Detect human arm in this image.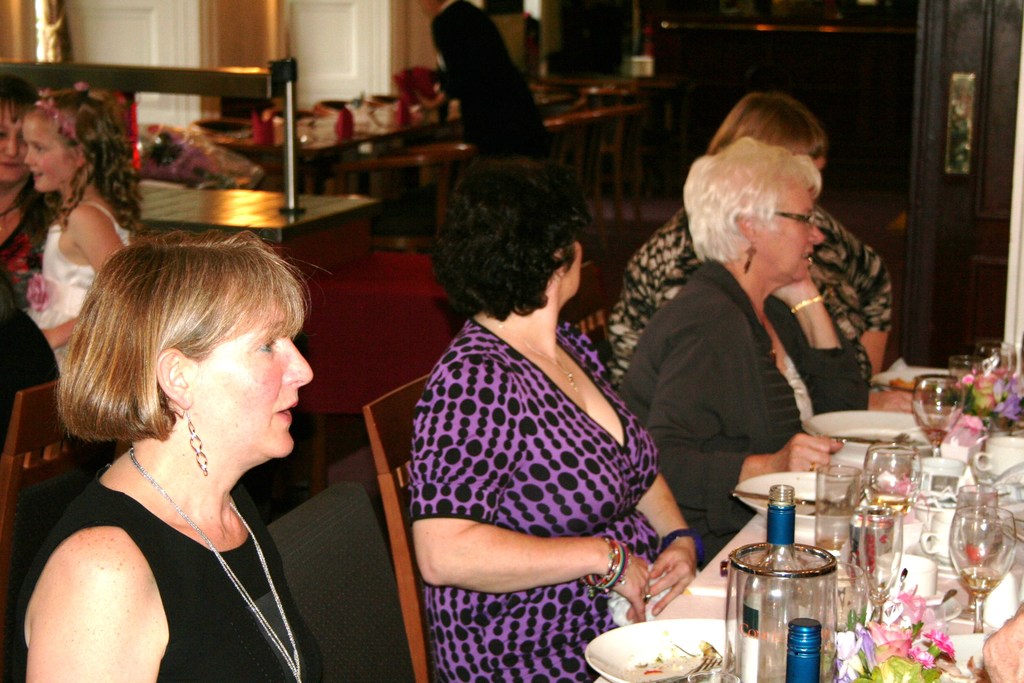
Detection: crop(769, 279, 864, 415).
